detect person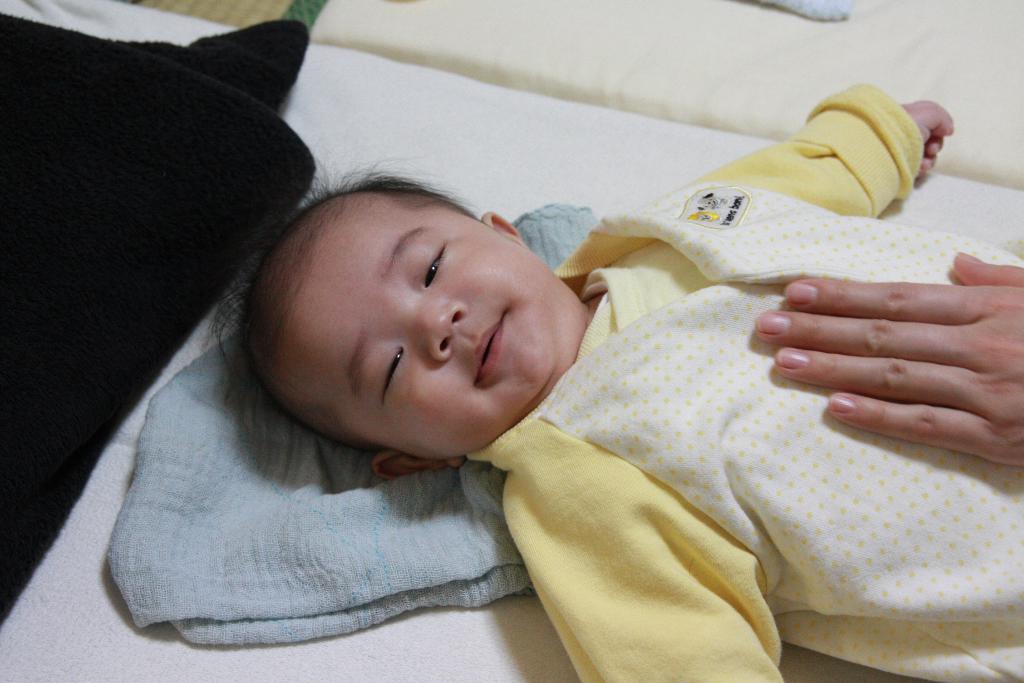
pyautogui.locateOnScreen(756, 247, 1023, 468)
